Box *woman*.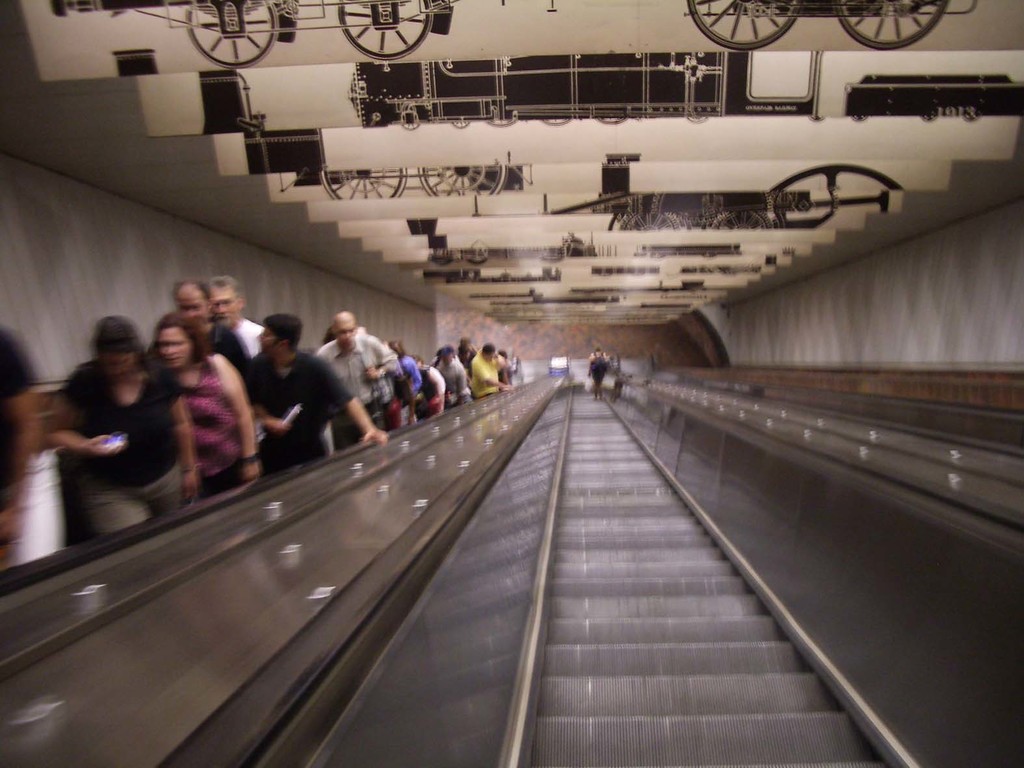
[left=146, top=313, right=263, bottom=510].
